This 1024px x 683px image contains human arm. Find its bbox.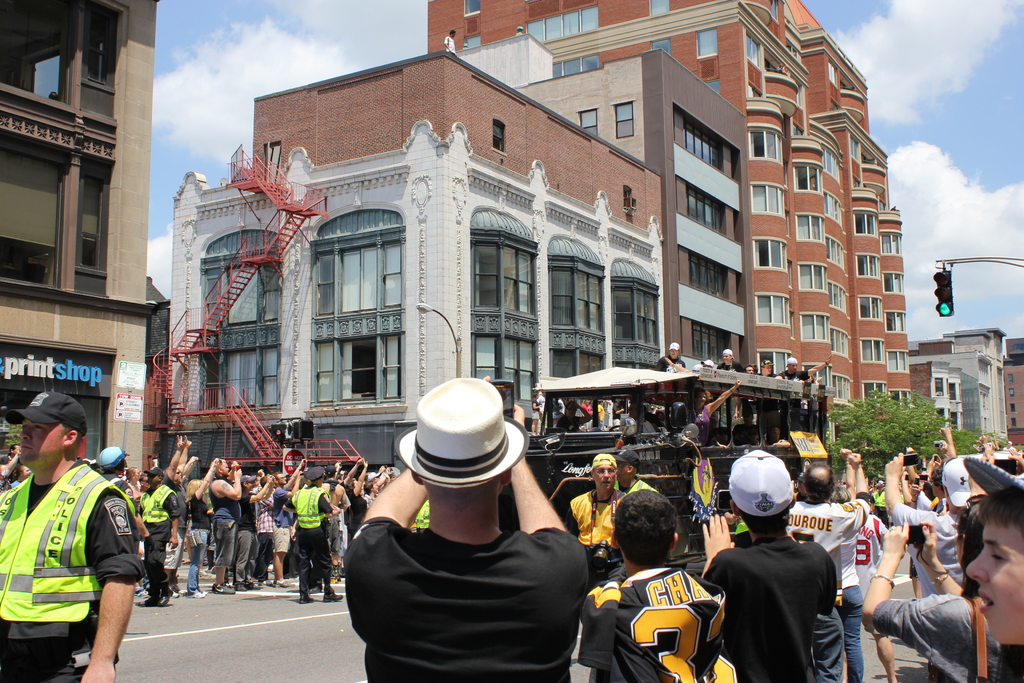
crop(181, 438, 192, 482).
